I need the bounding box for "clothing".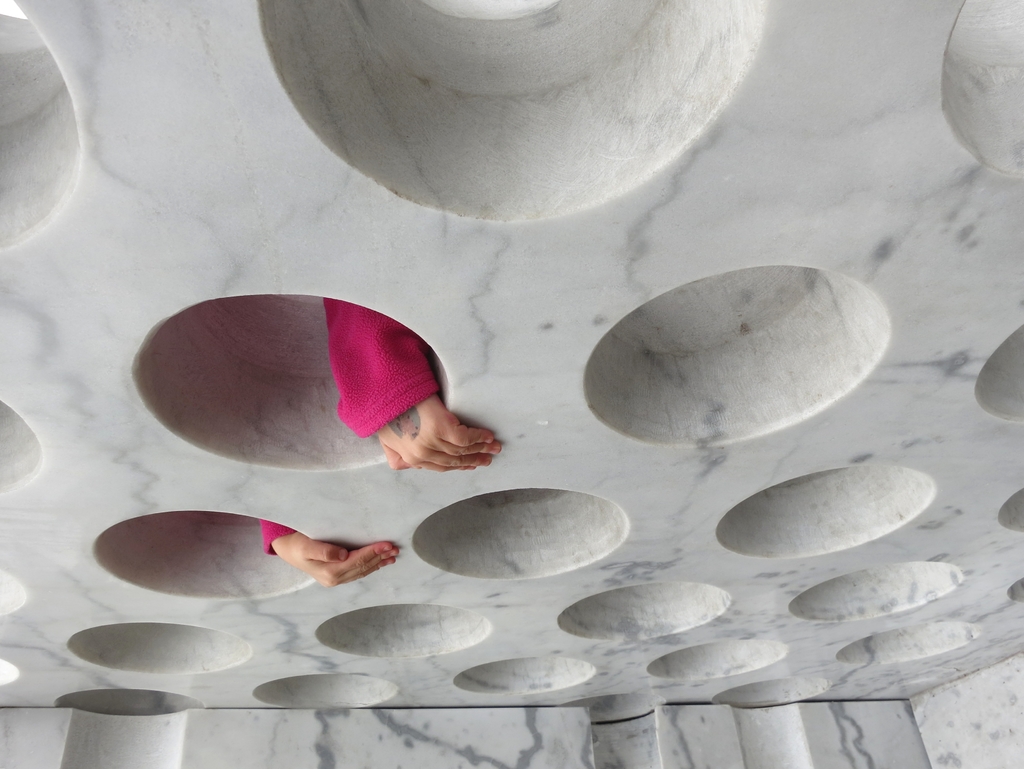
Here it is: bbox=[326, 297, 438, 443].
